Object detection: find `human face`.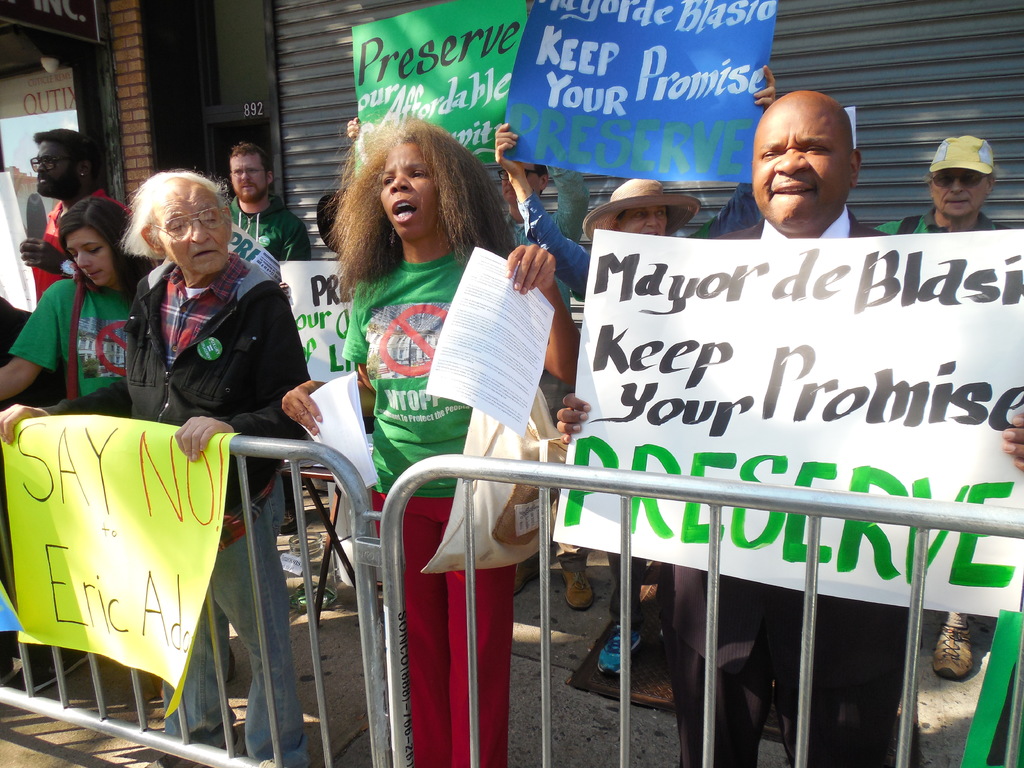
(x1=366, y1=136, x2=447, y2=247).
